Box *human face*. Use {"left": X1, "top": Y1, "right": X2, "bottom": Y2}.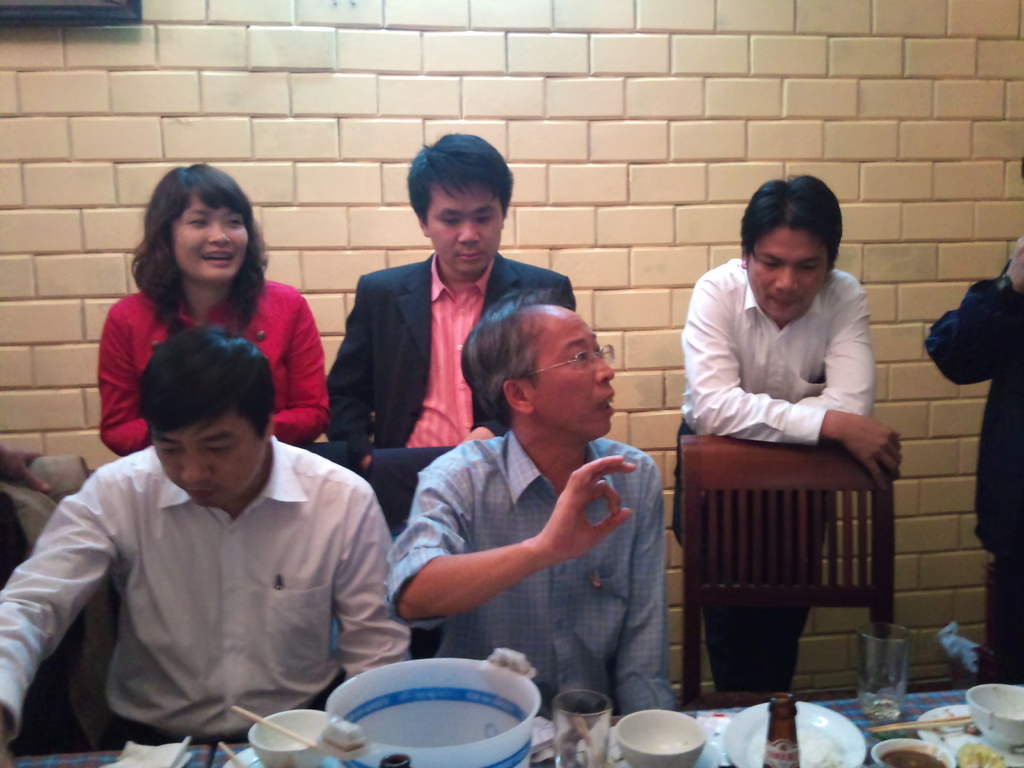
{"left": 746, "top": 228, "right": 827, "bottom": 319}.
